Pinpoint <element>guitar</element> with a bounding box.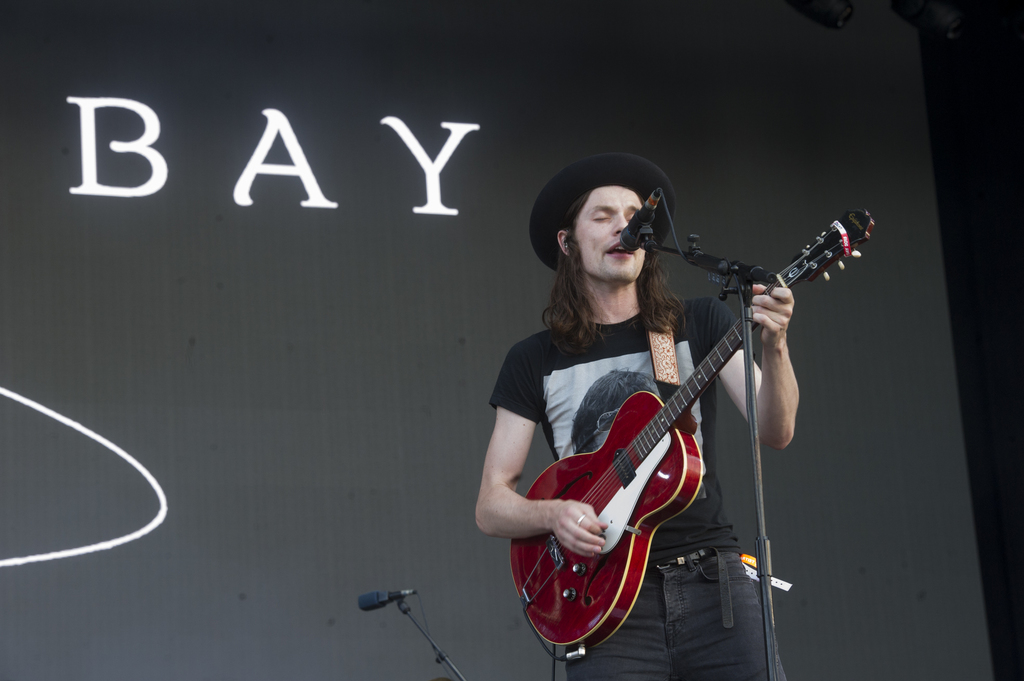
(520, 236, 848, 638).
